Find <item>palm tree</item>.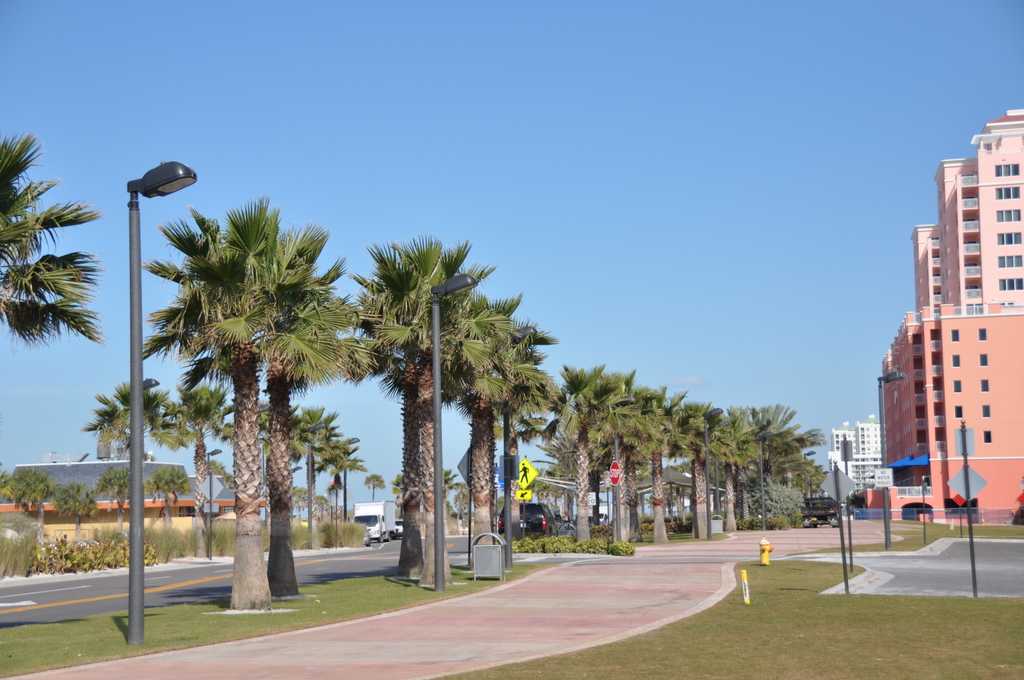
<box>0,129,91,330</box>.
